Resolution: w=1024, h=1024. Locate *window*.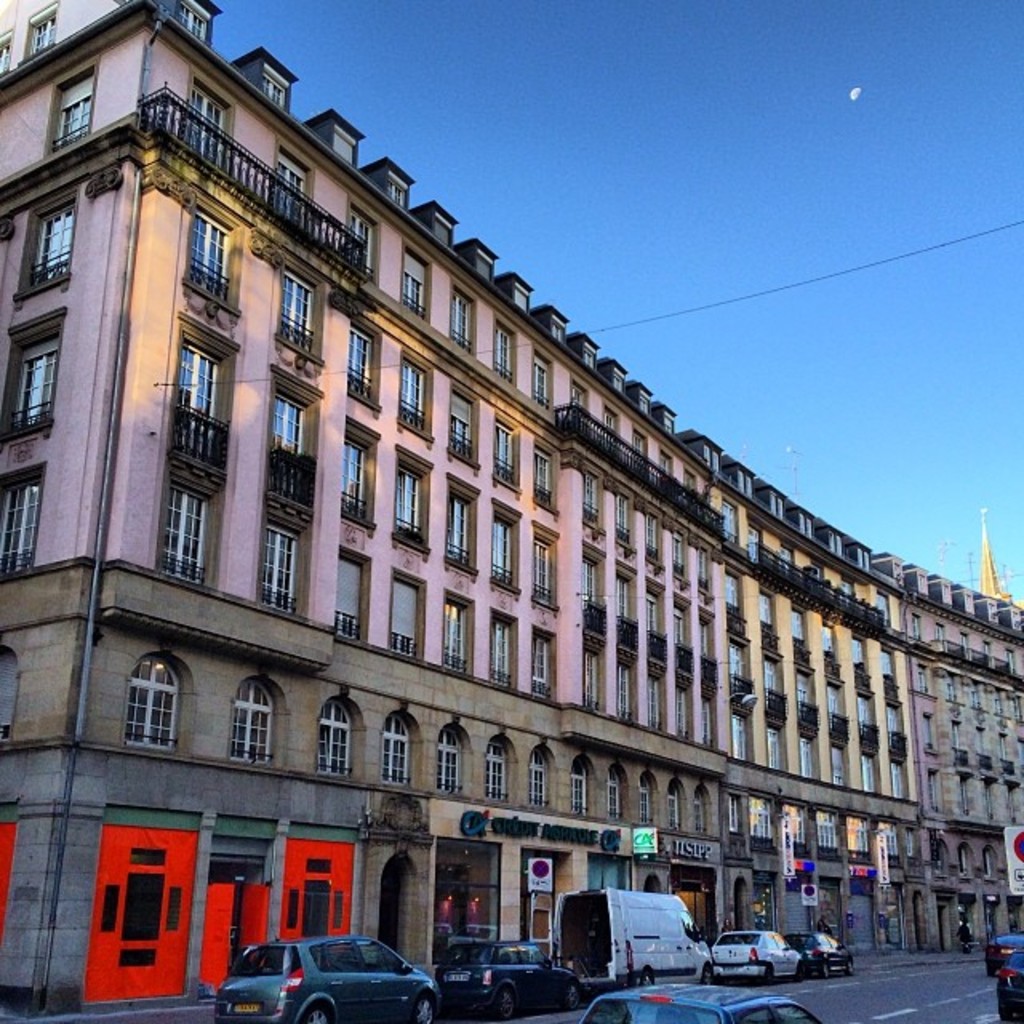
<region>659, 453, 683, 494</region>.
